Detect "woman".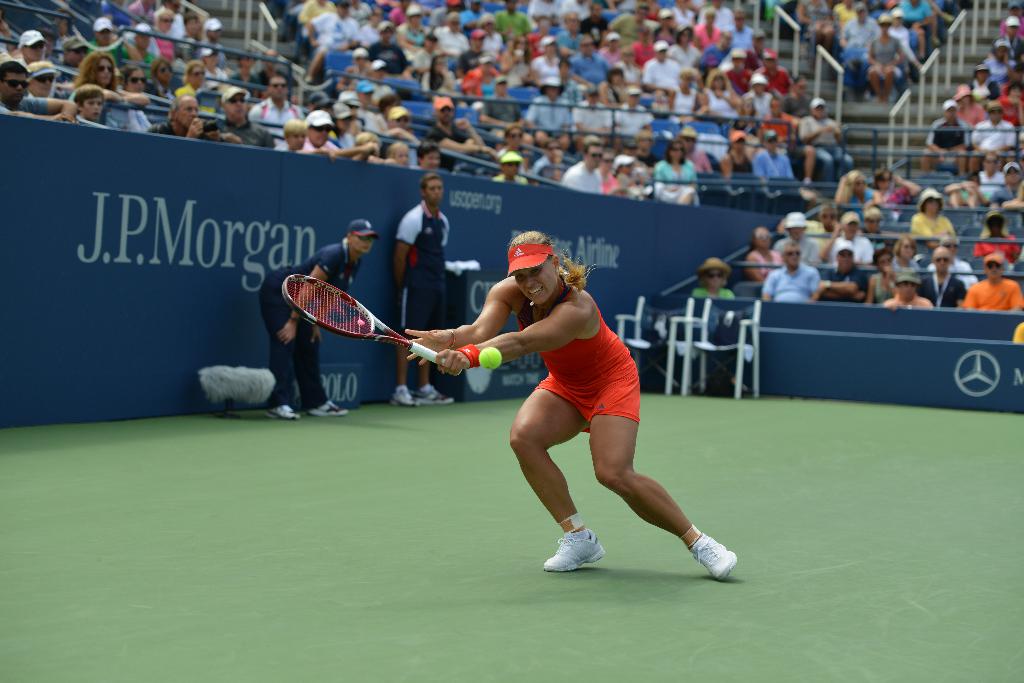
Detected at region(122, 67, 145, 95).
